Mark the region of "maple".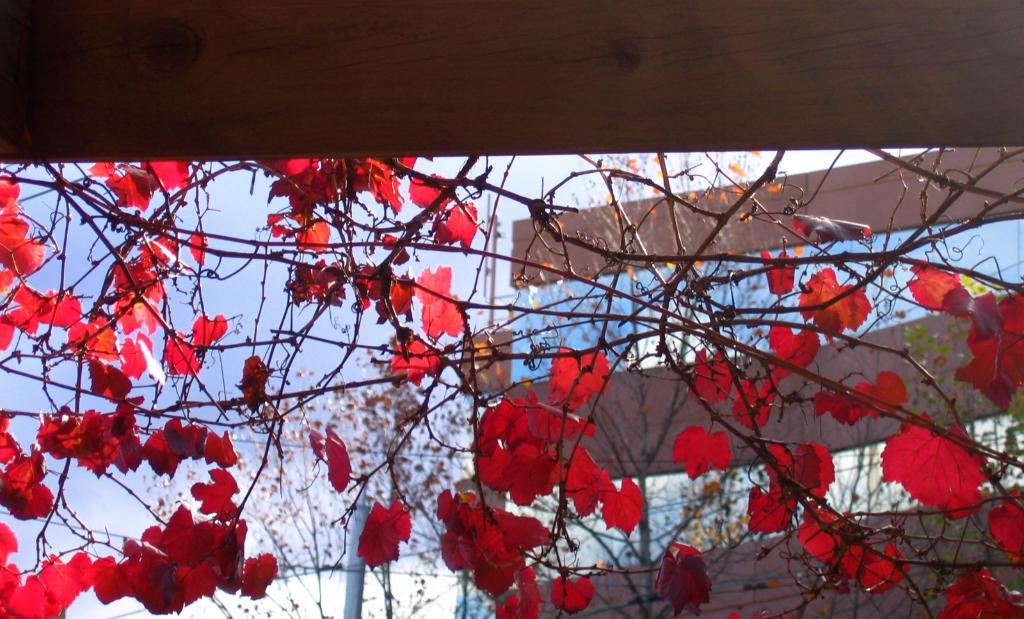
Region: 0, 161, 1023, 618.
